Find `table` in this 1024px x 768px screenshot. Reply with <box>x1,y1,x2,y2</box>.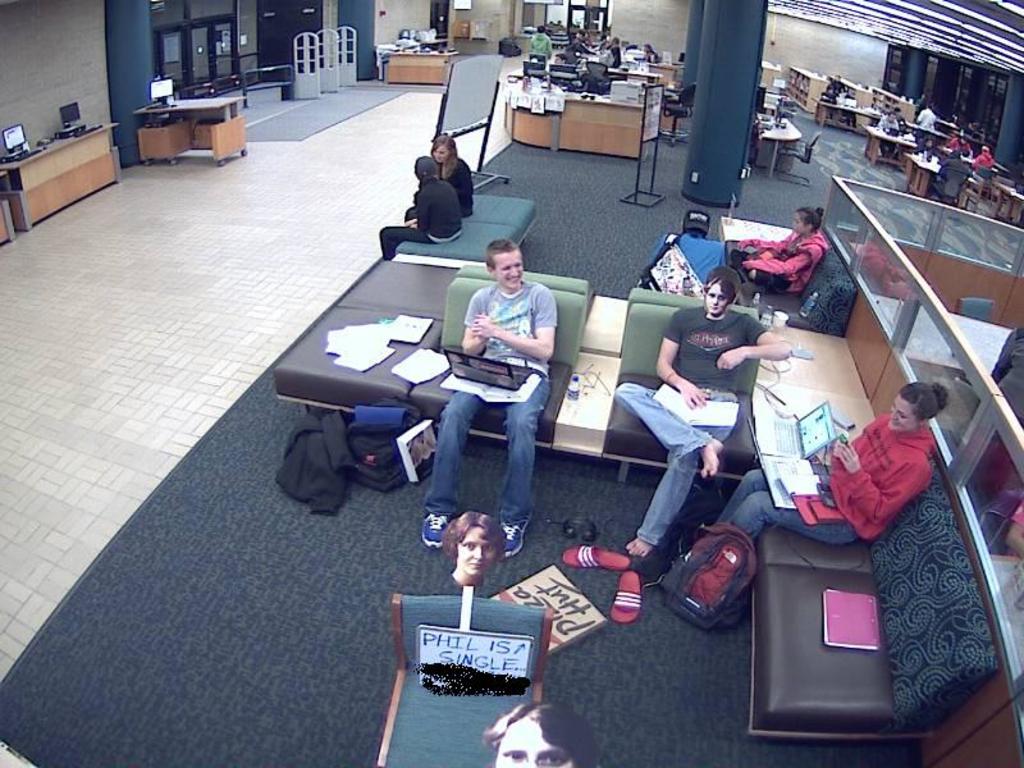
<box>813,99,877,128</box>.
